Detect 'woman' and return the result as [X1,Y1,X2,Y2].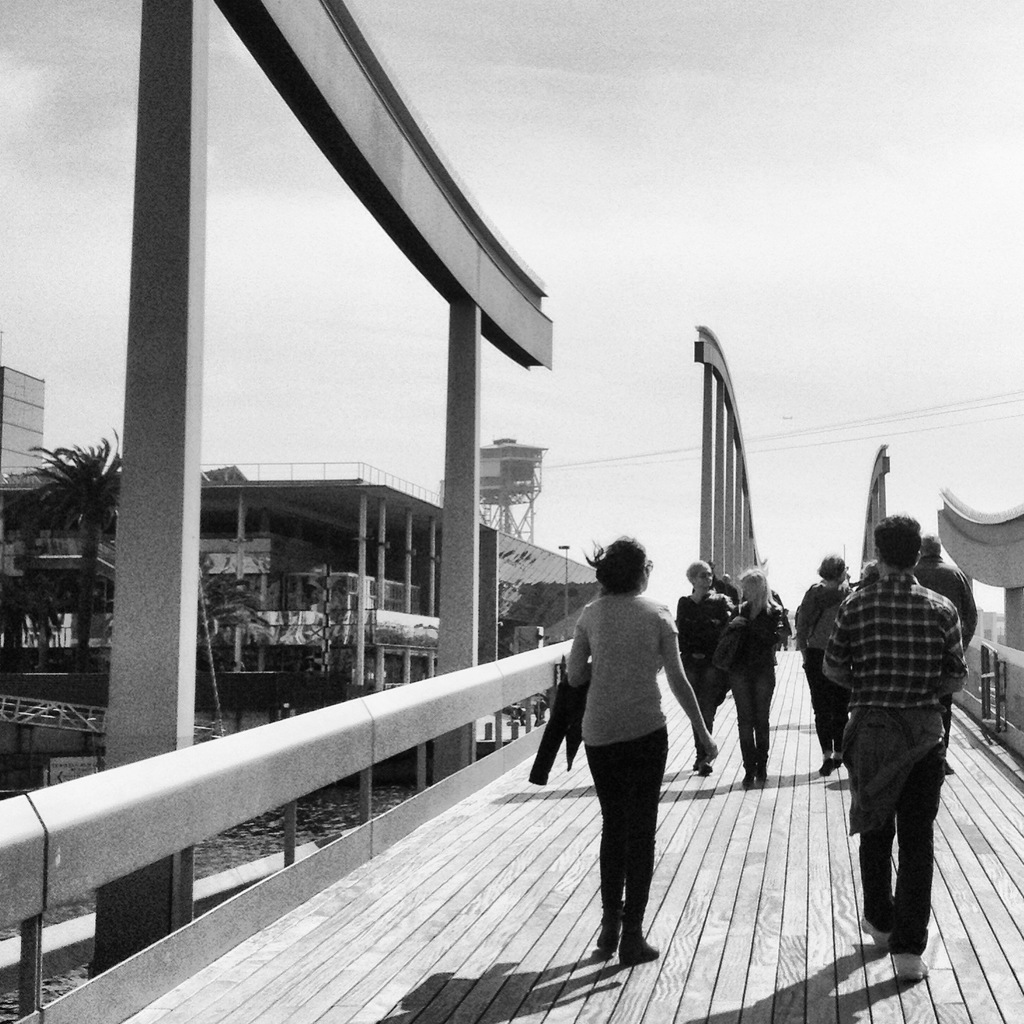
[783,559,851,782].
